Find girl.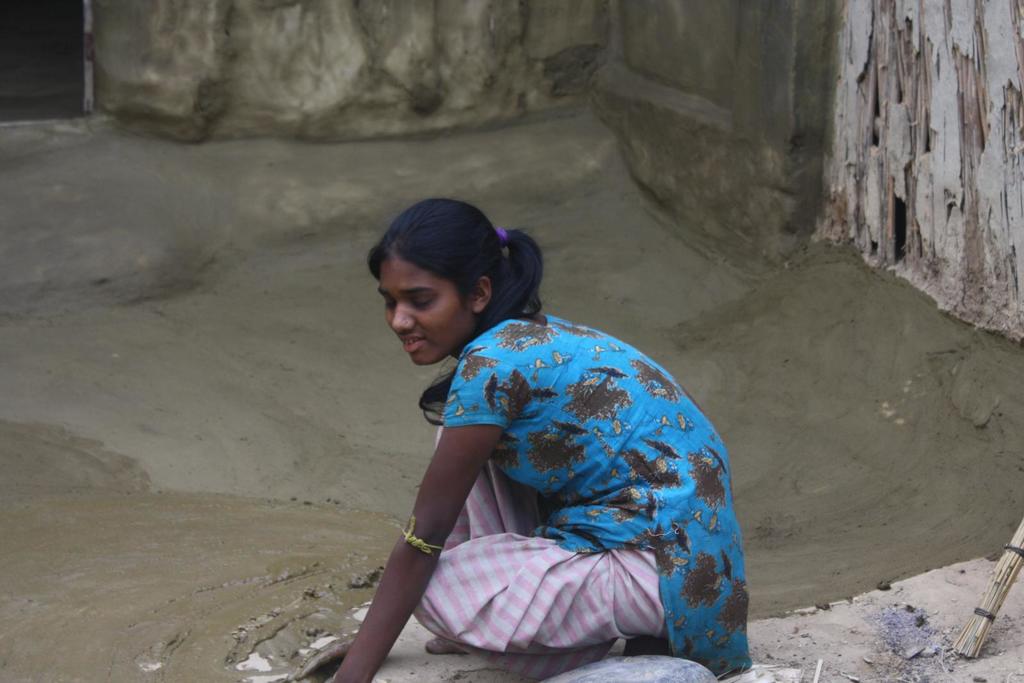
[x1=324, y1=197, x2=755, y2=682].
